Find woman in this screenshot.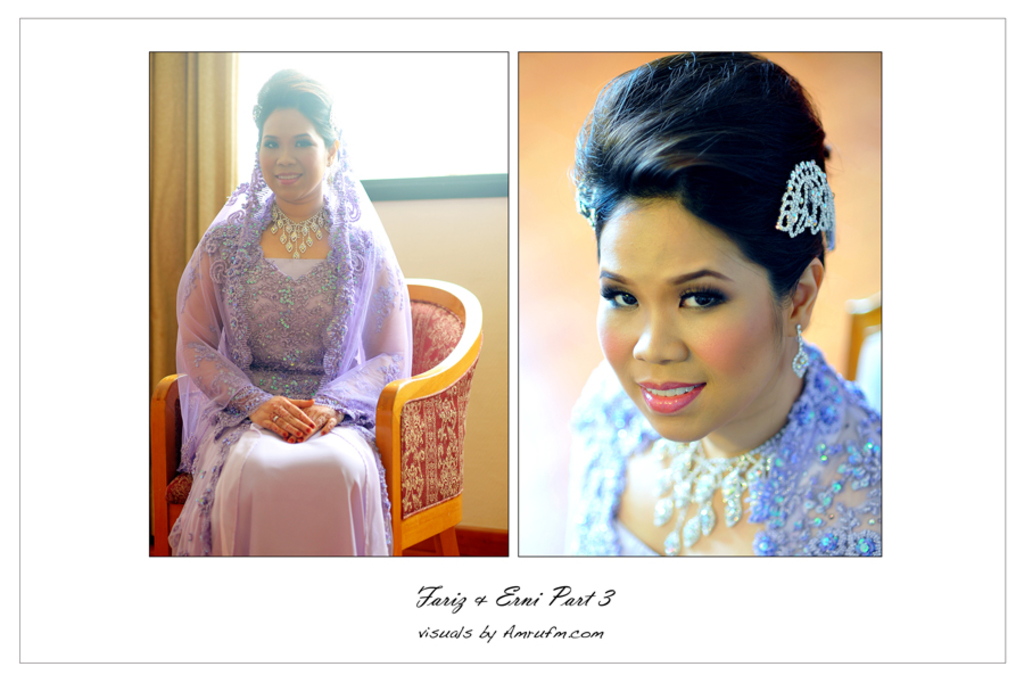
The bounding box for woman is pyautogui.locateOnScreen(535, 46, 886, 558).
